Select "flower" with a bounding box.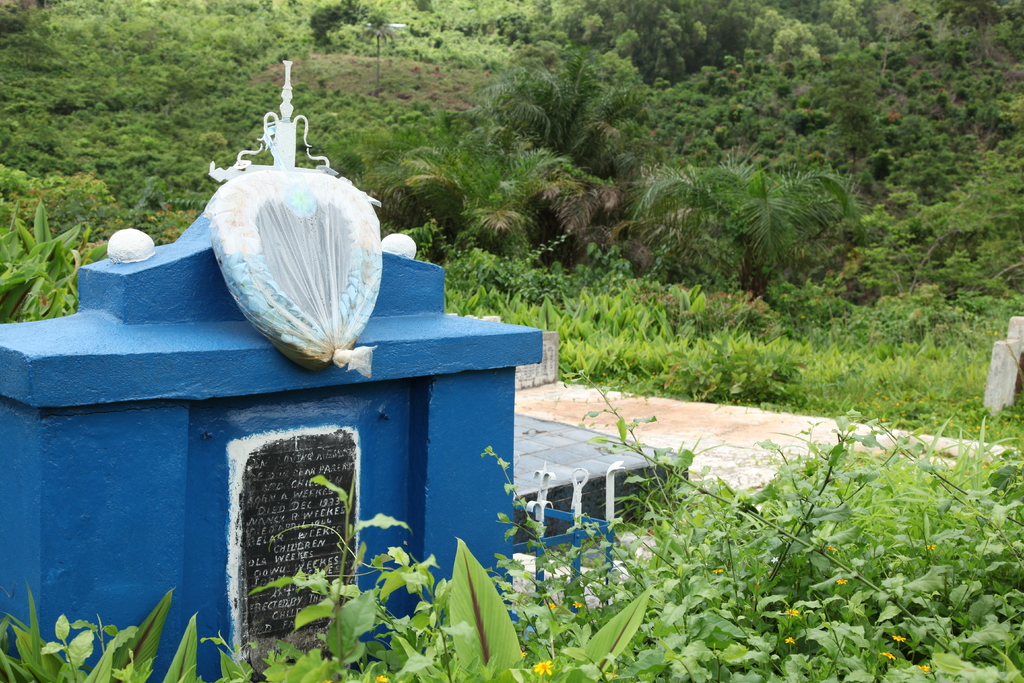
(x1=925, y1=543, x2=936, y2=552).
